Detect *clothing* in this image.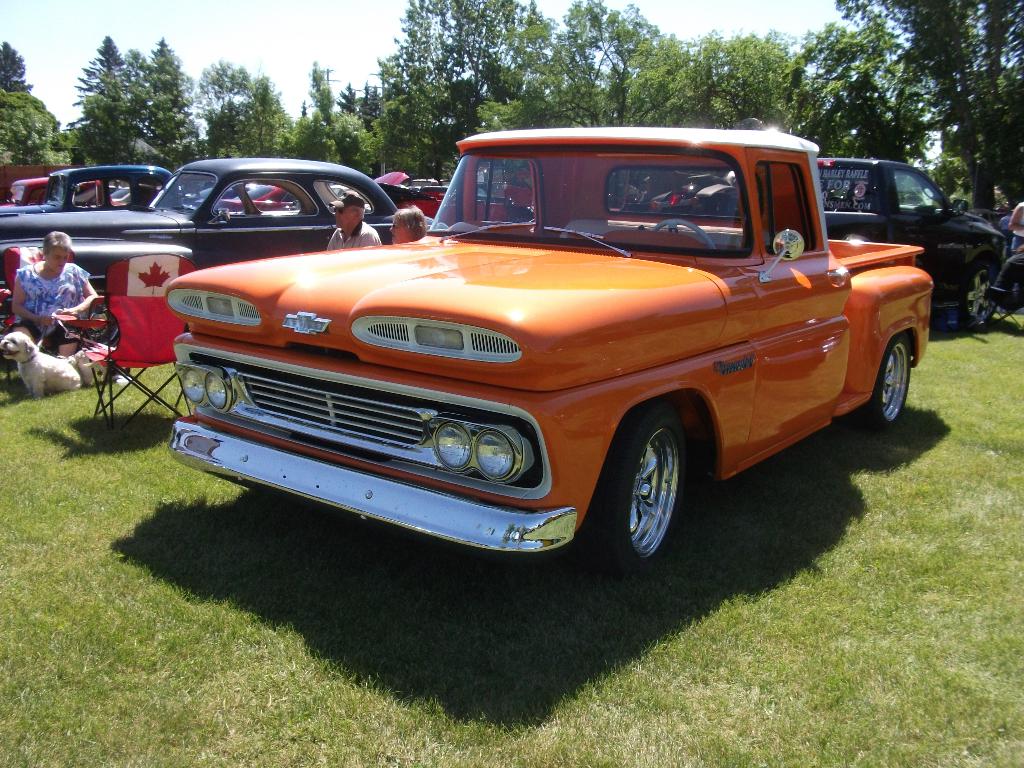
Detection: detection(986, 254, 1023, 302).
